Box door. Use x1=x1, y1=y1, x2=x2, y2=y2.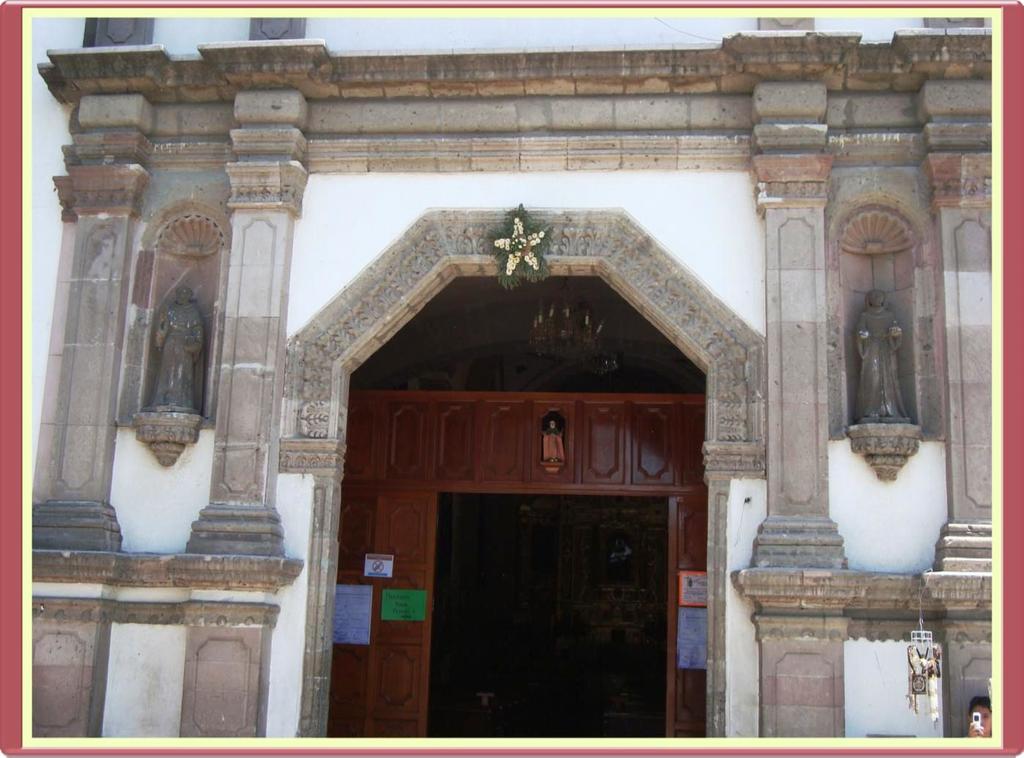
x1=665, y1=494, x2=707, y2=736.
